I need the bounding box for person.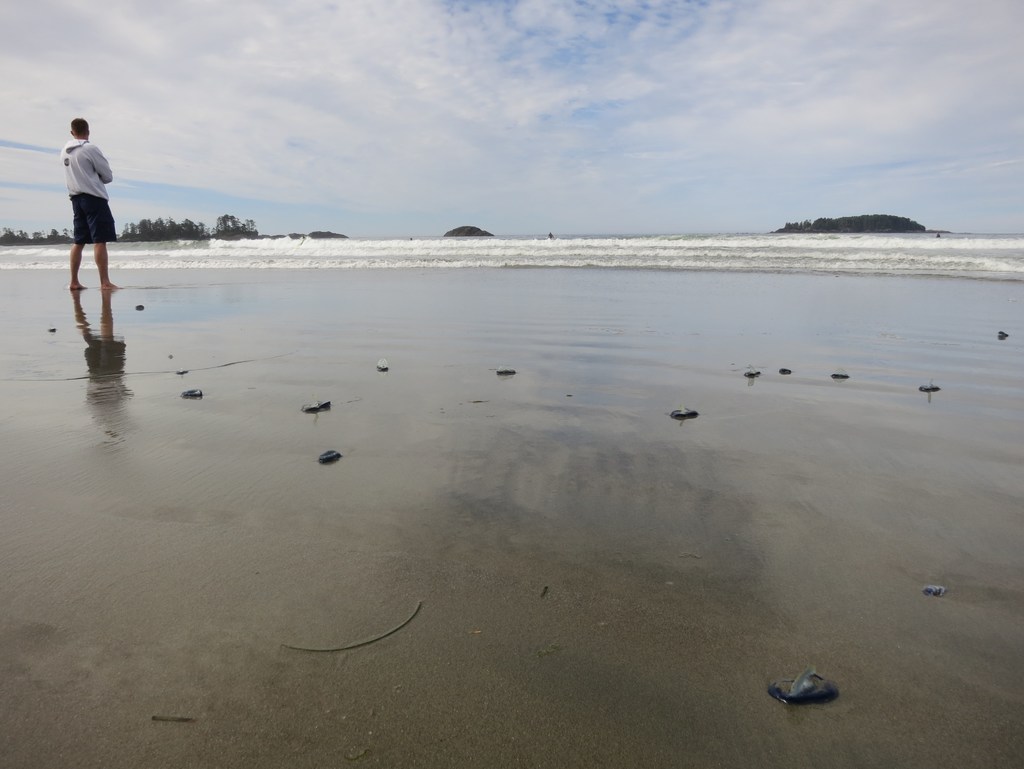
Here it is: bbox=[39, 86, 116, 301].
